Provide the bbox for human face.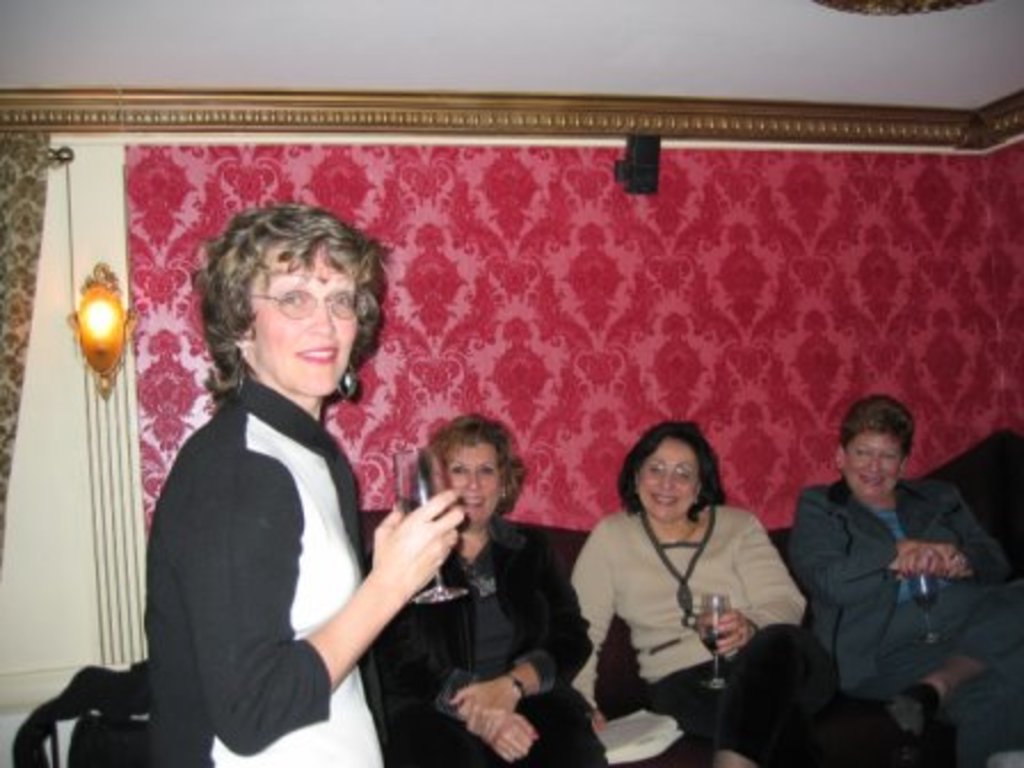
[247,245,354,405].
